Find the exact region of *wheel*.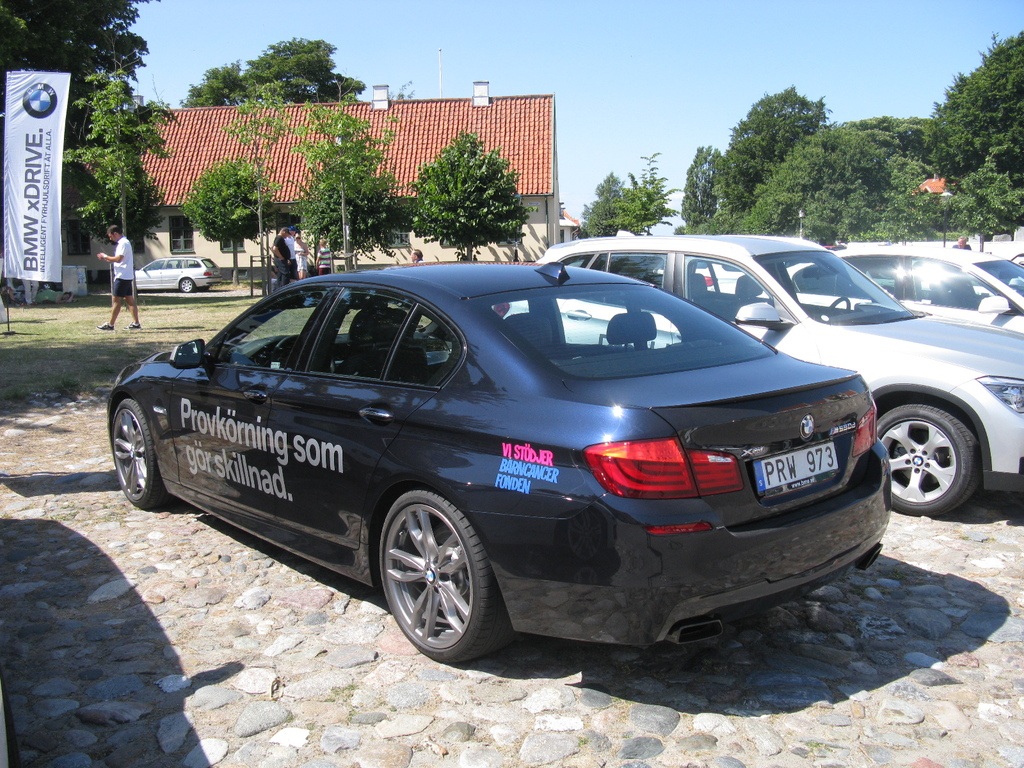
Exact region: 268, 333, 336, 372.
